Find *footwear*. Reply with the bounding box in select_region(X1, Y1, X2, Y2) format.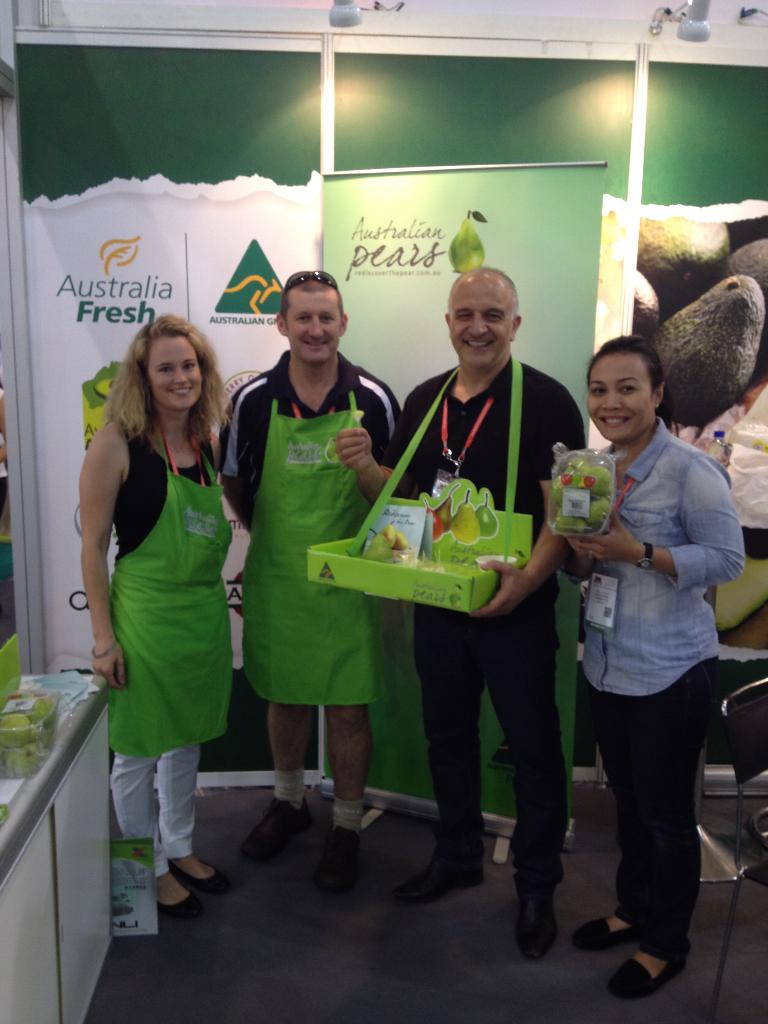
select_region(160, 877, 197, 915).
